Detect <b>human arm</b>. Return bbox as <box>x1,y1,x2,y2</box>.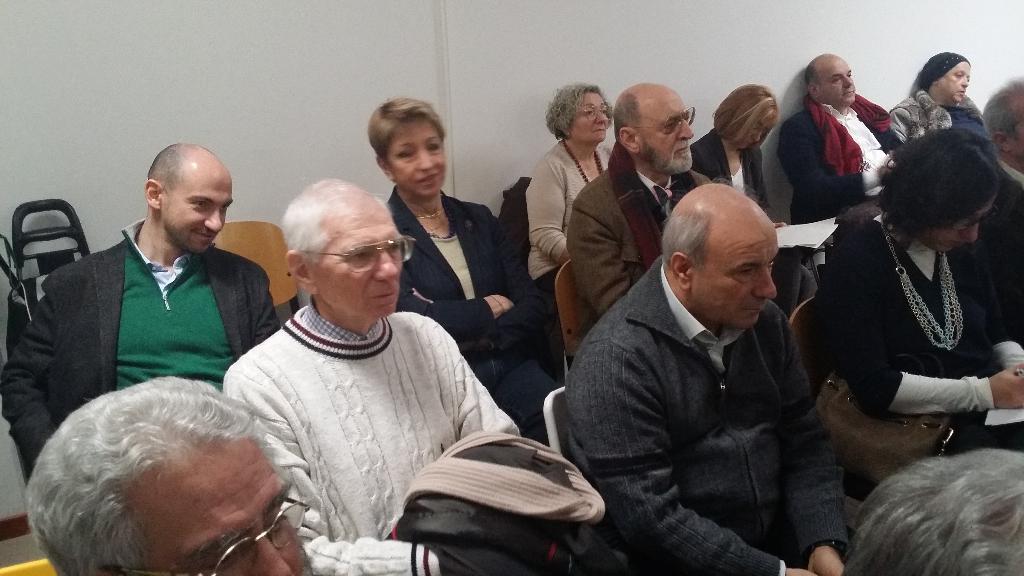
<box>216,364,447,575</box>.
